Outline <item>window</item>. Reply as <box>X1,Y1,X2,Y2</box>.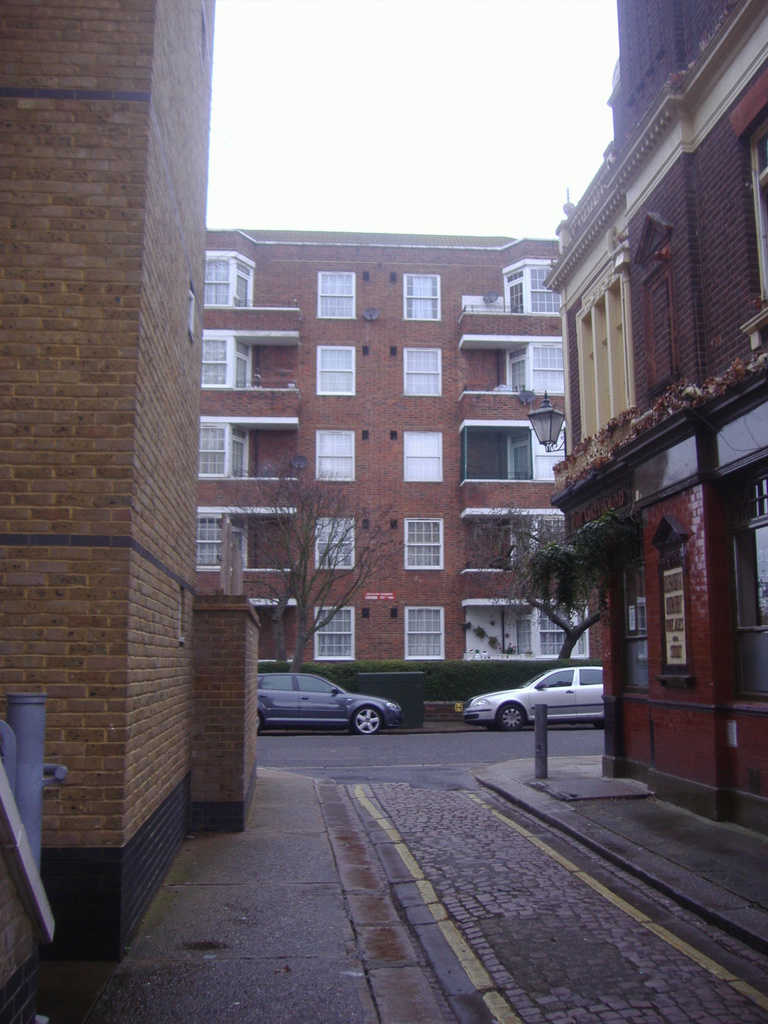
<box>513,605,588,657</box>.
